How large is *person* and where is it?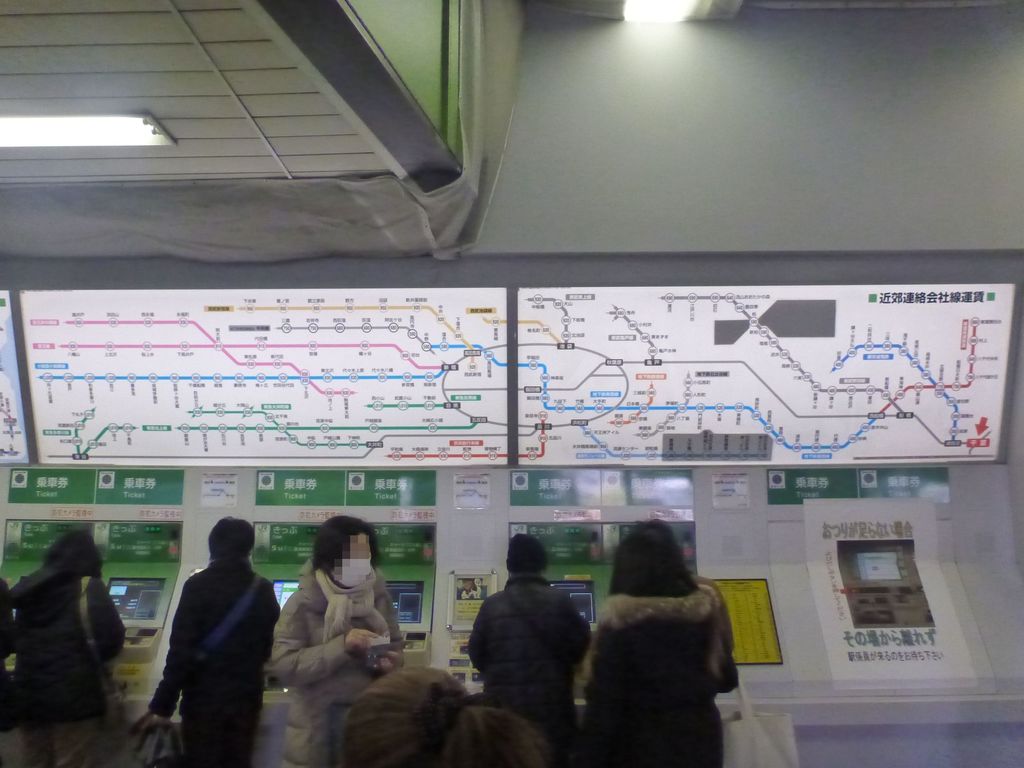
Bounding box: bbox=(467, 536, 589, 767).
